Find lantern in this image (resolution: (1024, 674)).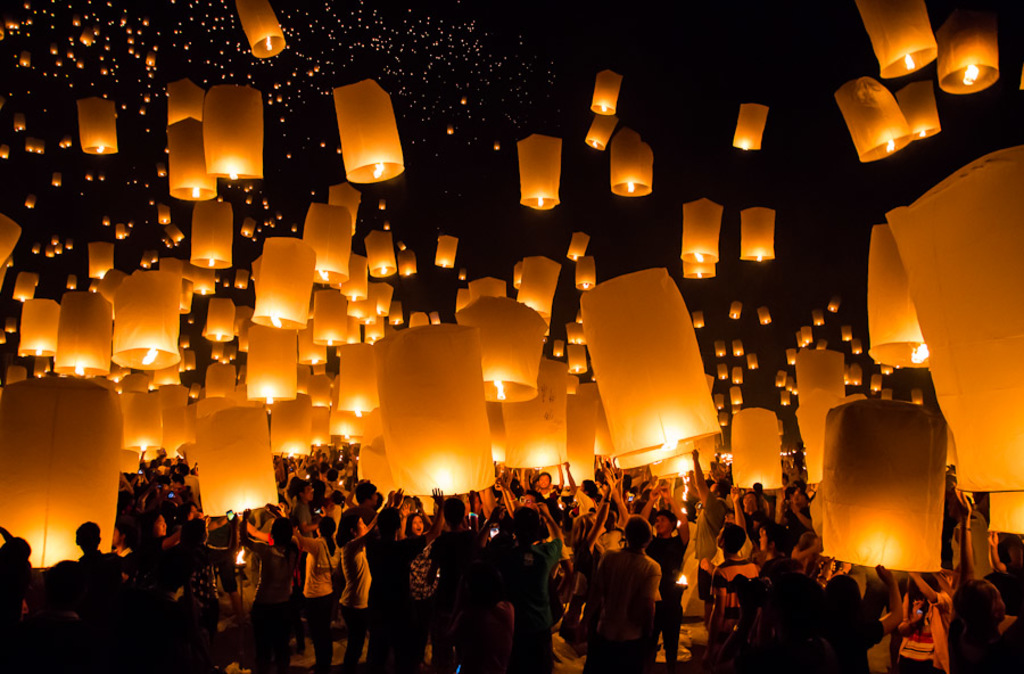
[729,302,741,318].
